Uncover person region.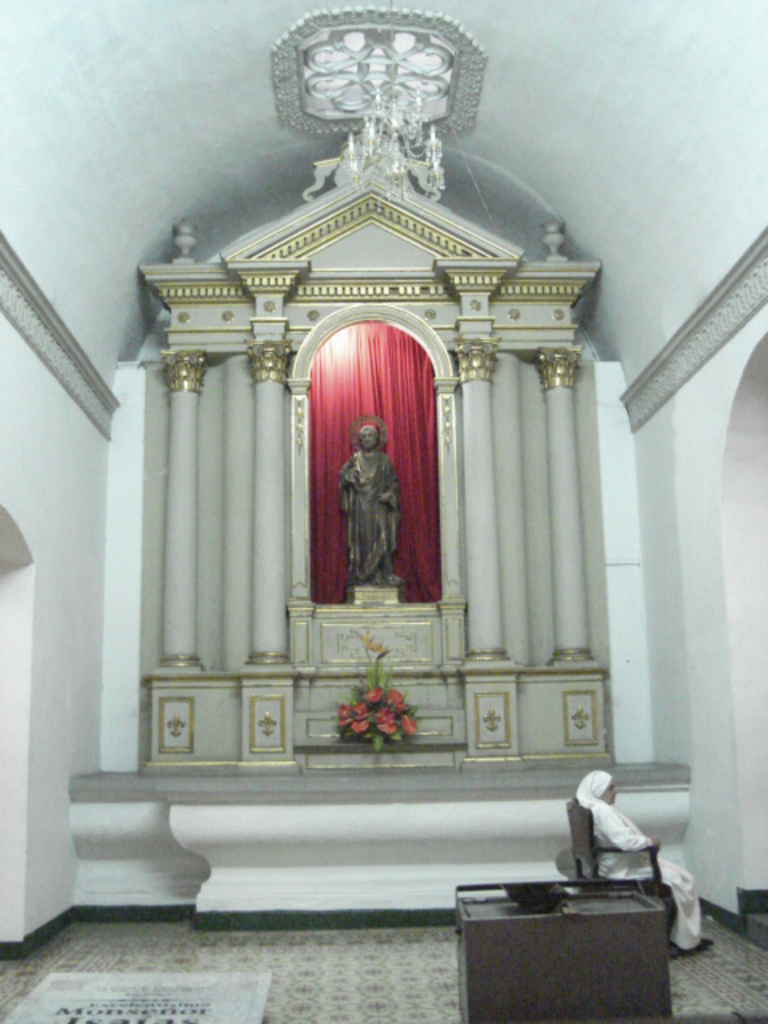
Uncovered: bbox=[325, 418, 410, 584].
